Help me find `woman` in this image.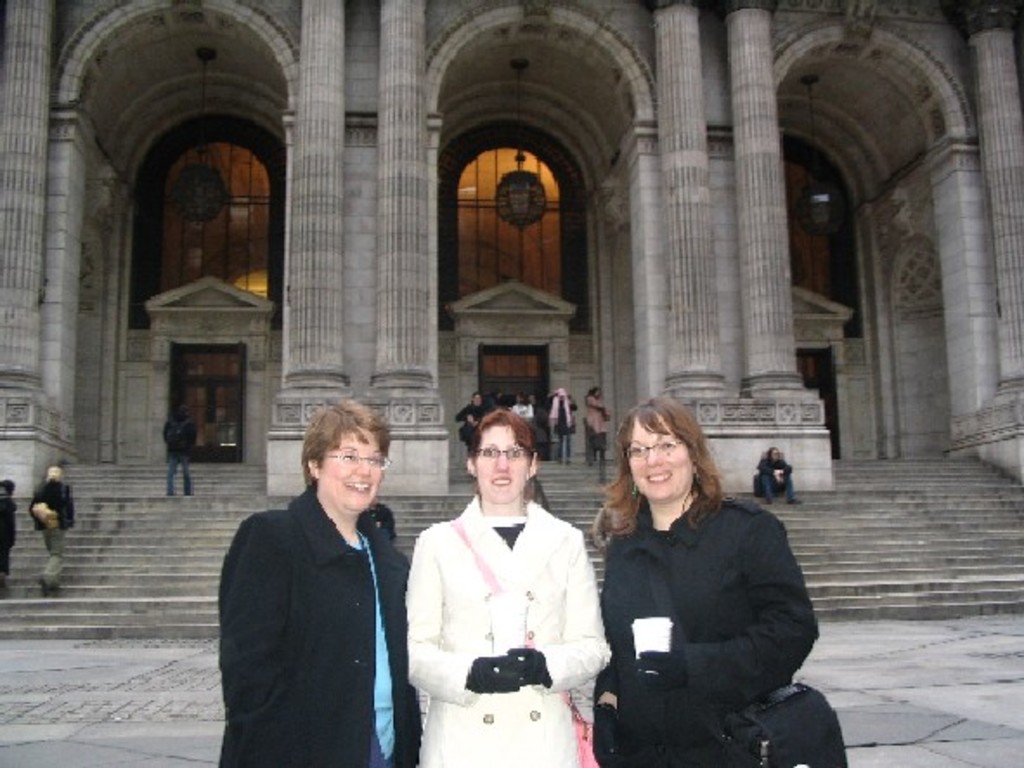
Found it: Rect(210, 397, 416, 766).
